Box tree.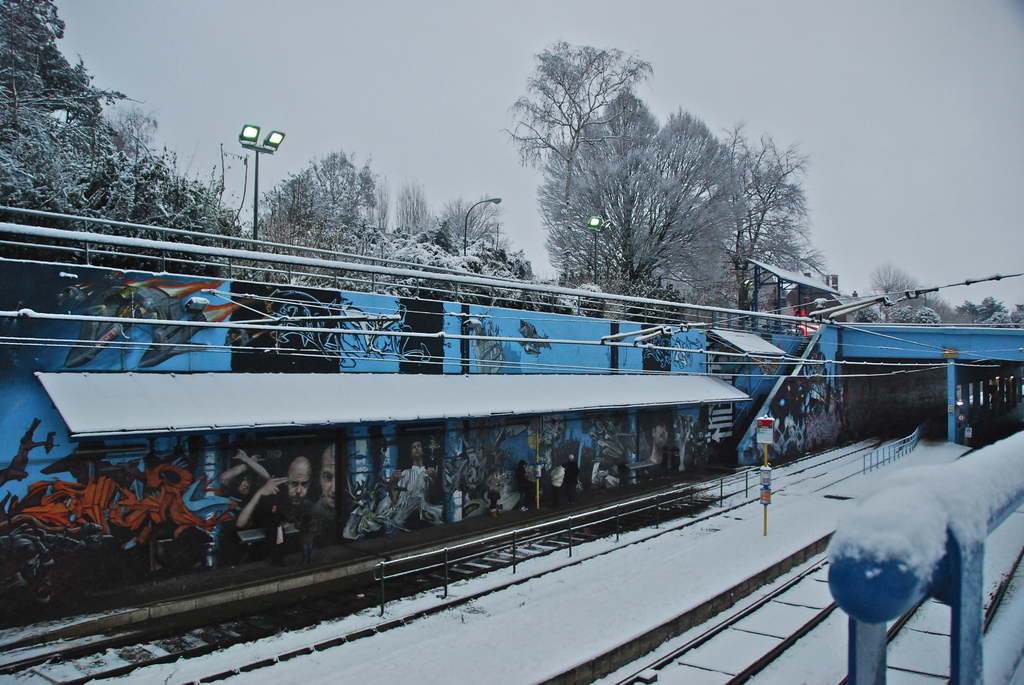
[left=717, top=120, right=829, bottom=320].
